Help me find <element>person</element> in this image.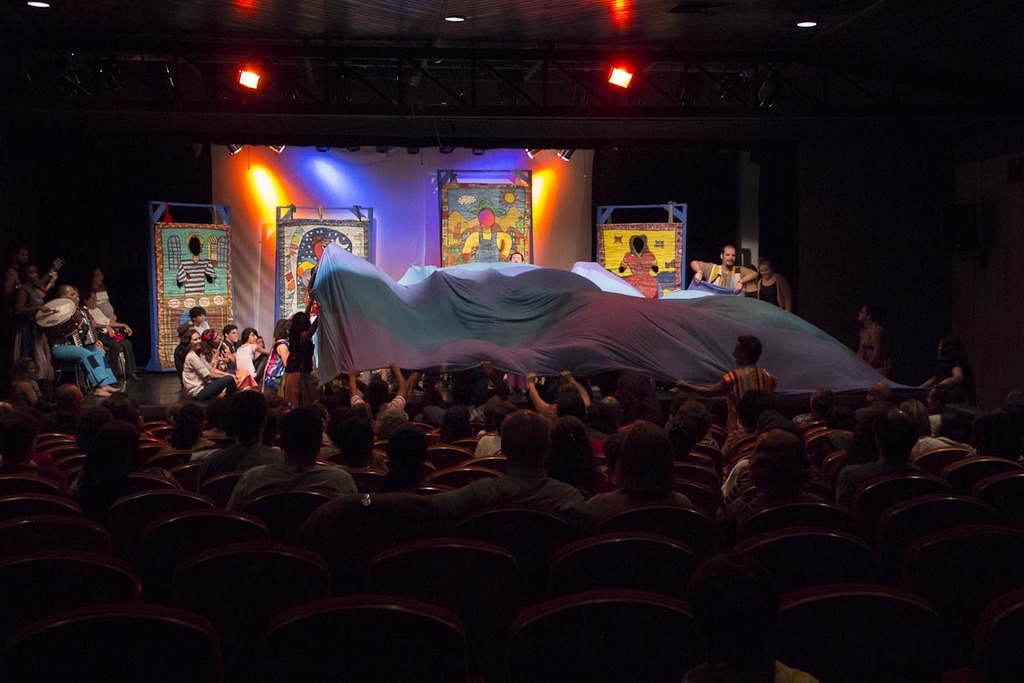
Found it: crop(293, 233, 332, 321).
